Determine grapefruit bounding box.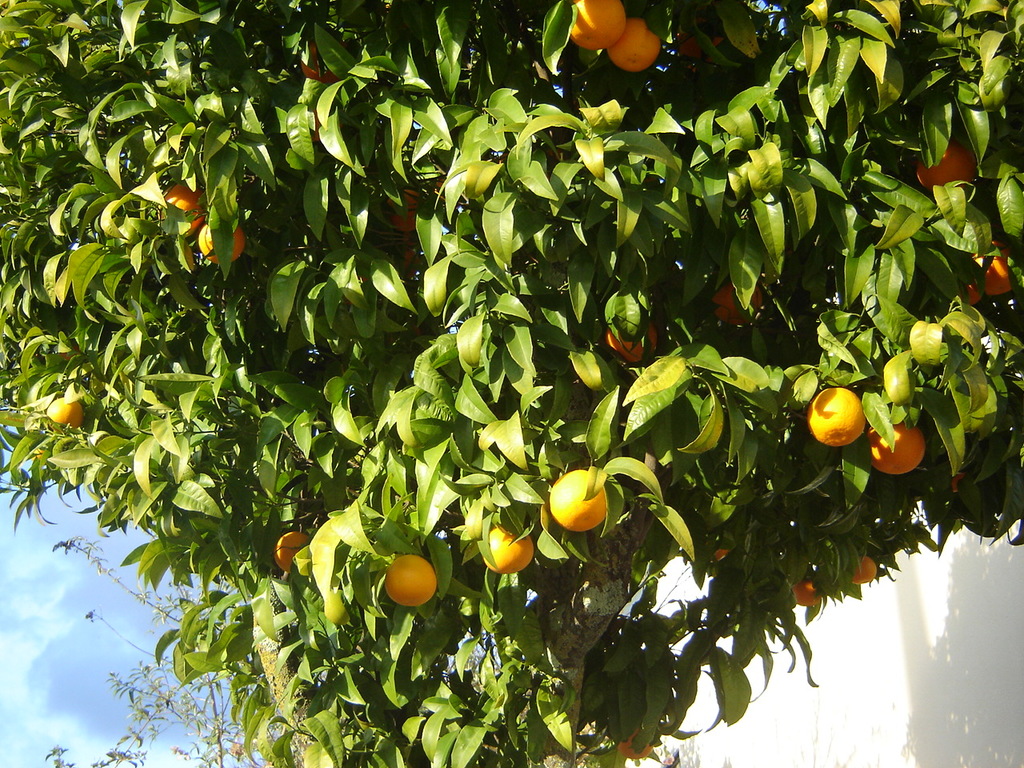
Determined: (602, 318, 658, 360).
